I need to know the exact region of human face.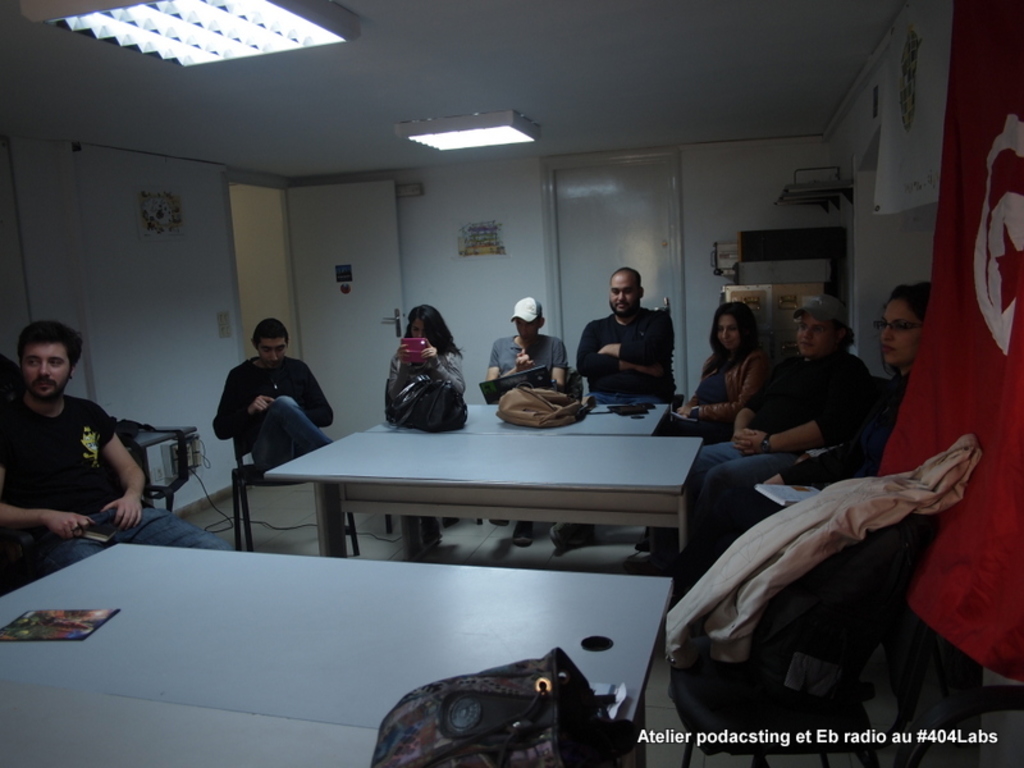
Region: 260, 338, 288, 366.
